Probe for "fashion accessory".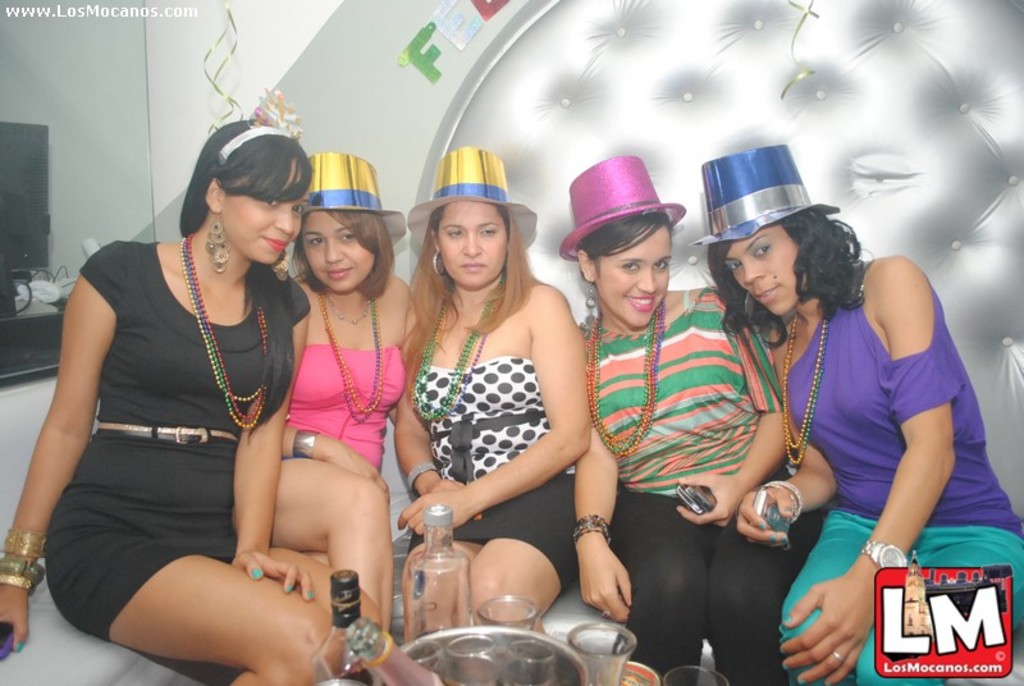
Probe result: (left=582, top=301, right=666, bottom=451).
